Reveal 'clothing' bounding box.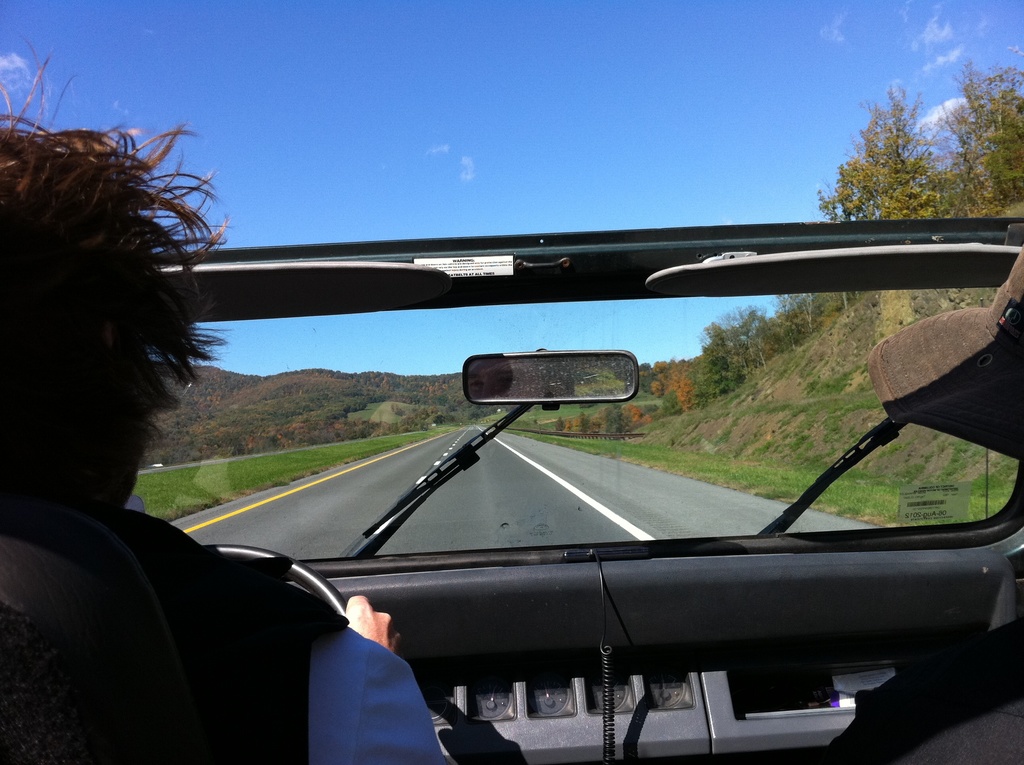
Revealed: 0:501:447:764.
